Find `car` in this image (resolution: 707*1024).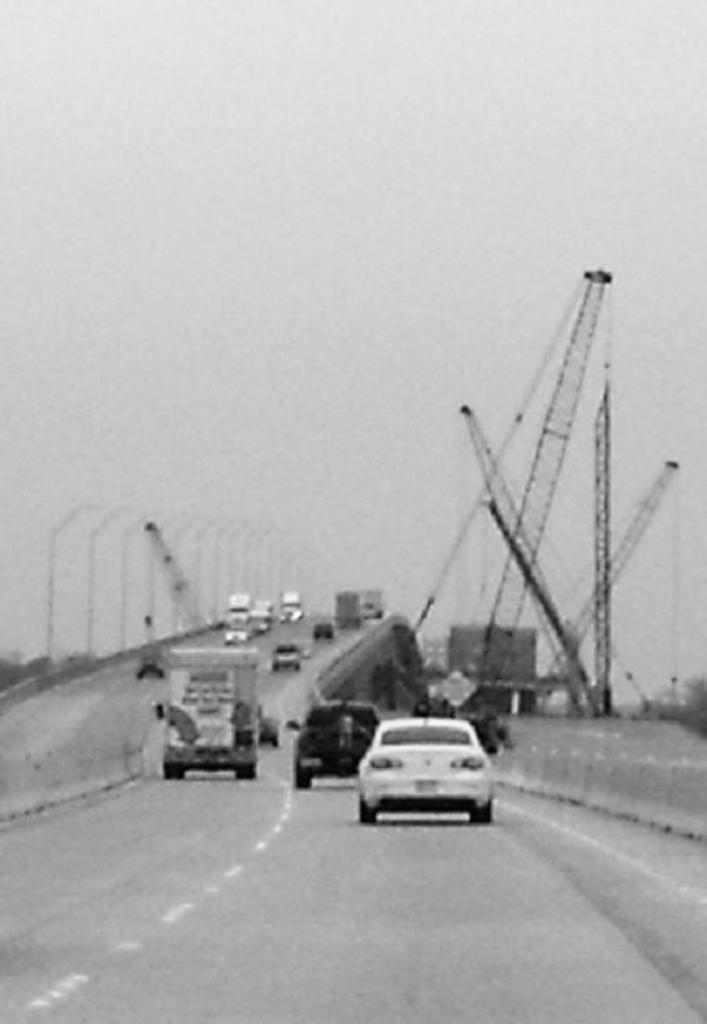
[140, 649, 165, 674].
